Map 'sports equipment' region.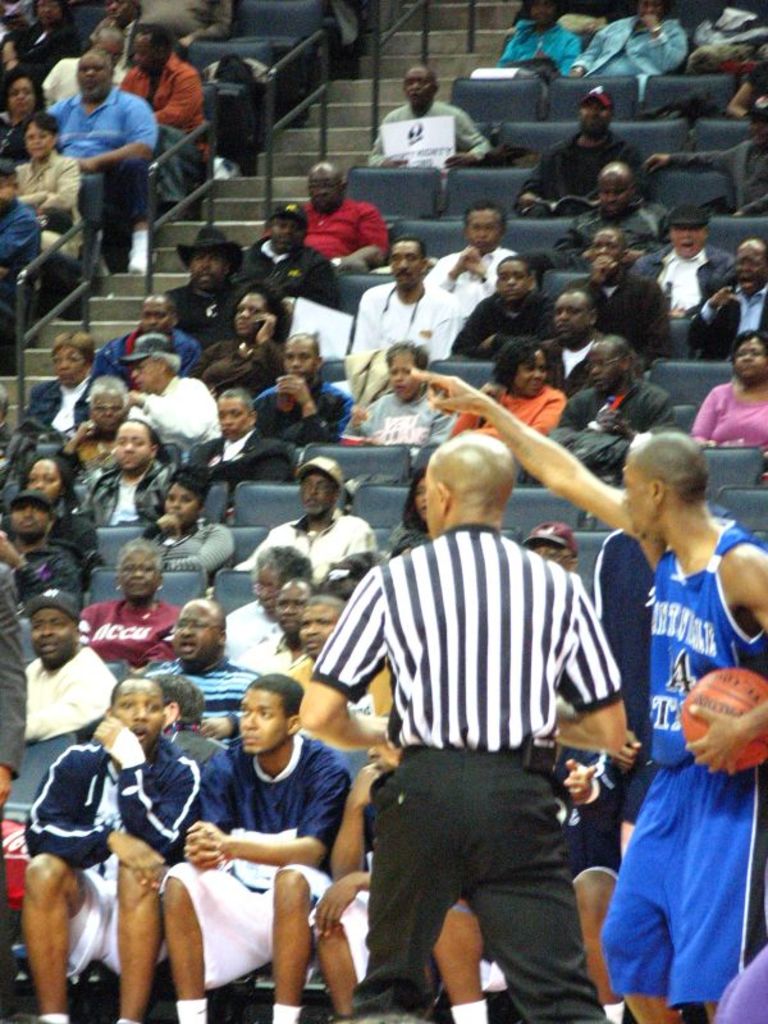
Mapped to pyautogui.locateOnScreen(681, 662, 764, 767).
